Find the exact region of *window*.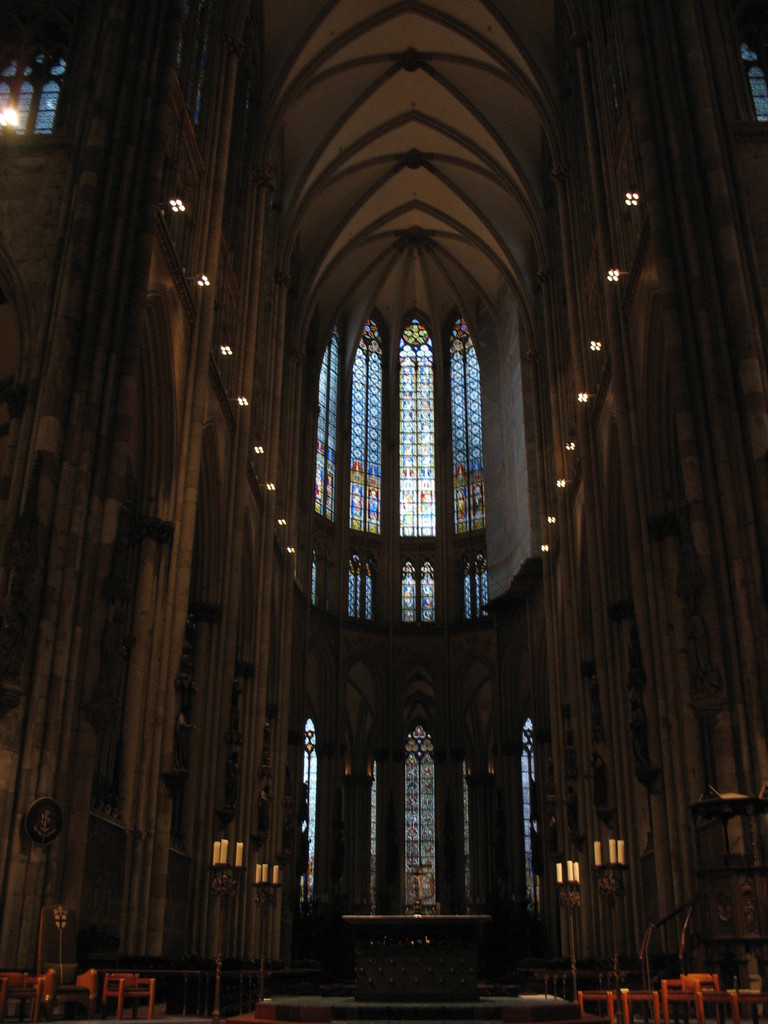
Exact region: 298, 721, 317, 901.
